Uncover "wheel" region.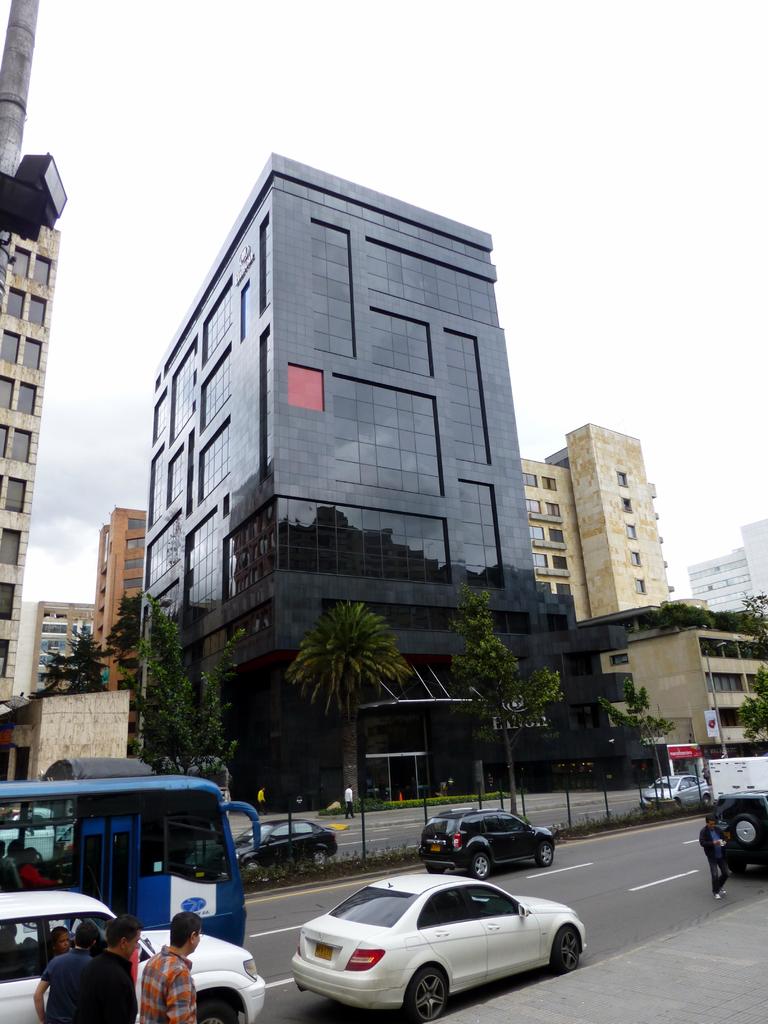
Uncovered: bbox(551, 931, 579, 966).
